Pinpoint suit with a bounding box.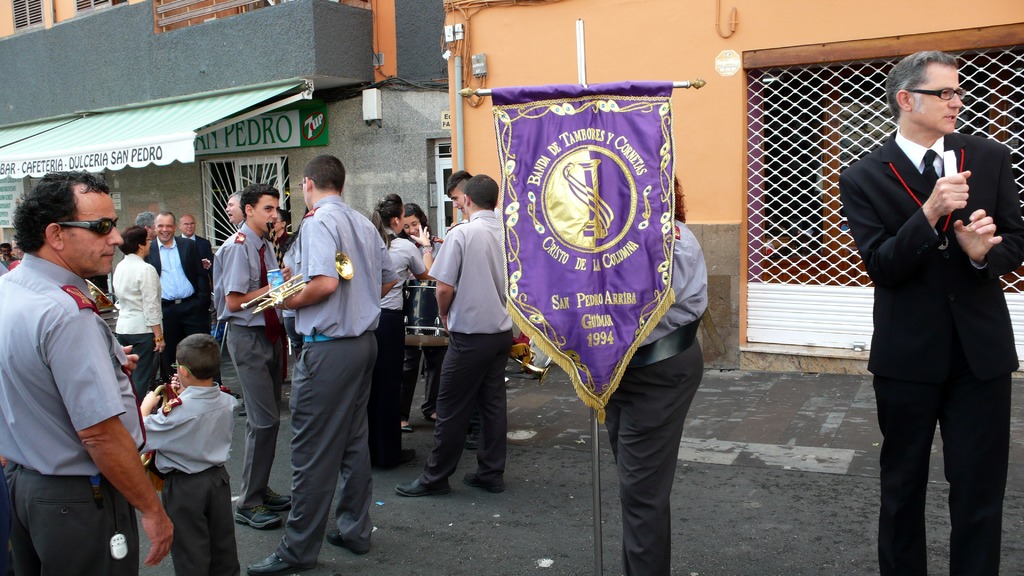
bbox=[141, 235, 221, 386].
